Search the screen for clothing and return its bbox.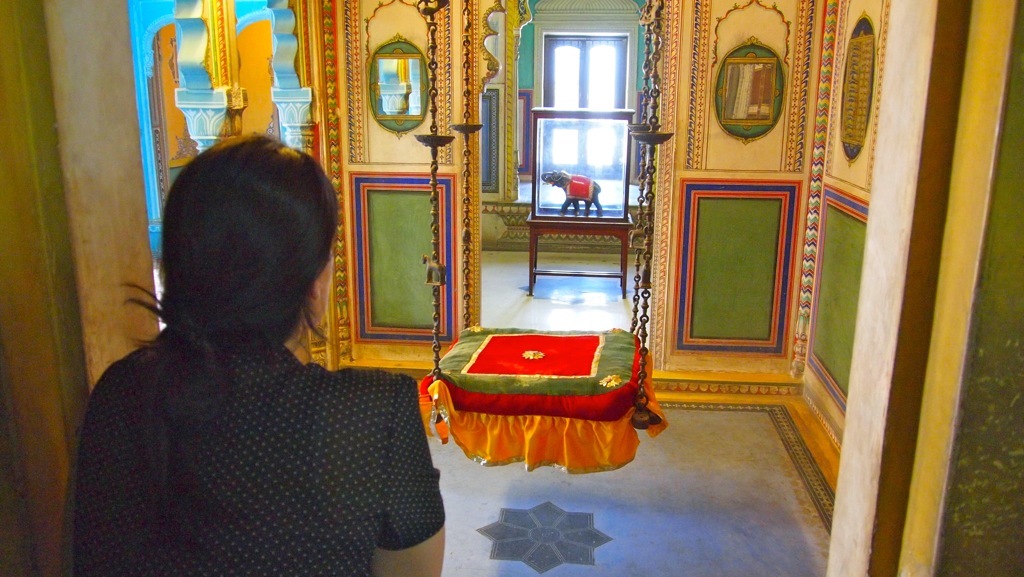
Found: 65/241/430/571.
